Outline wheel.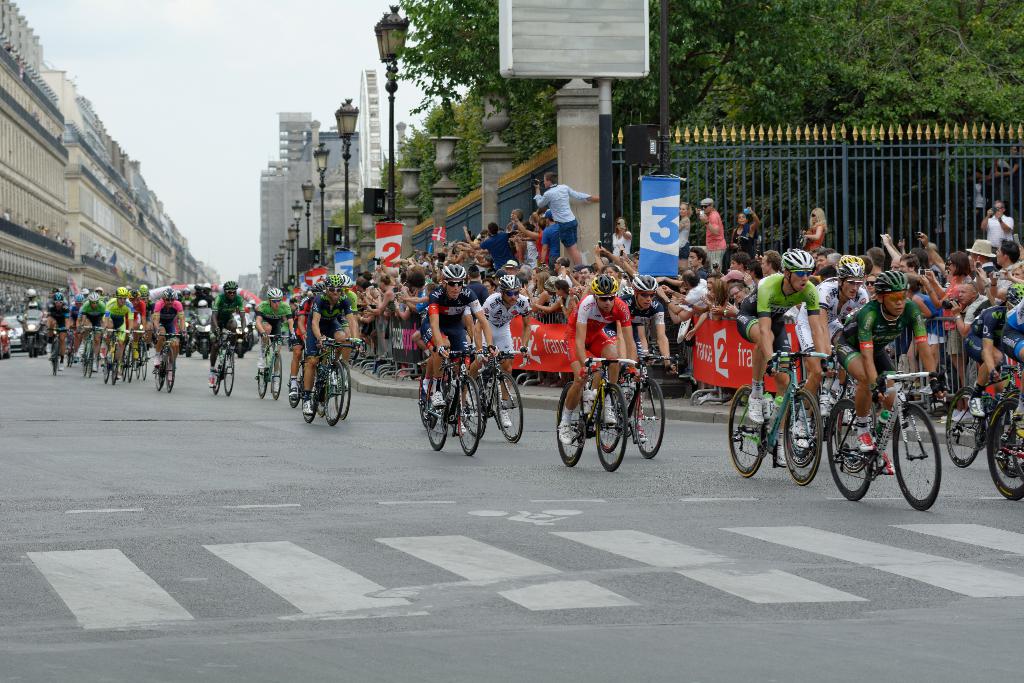
Outline: rect(185, 348, 193, 358).
